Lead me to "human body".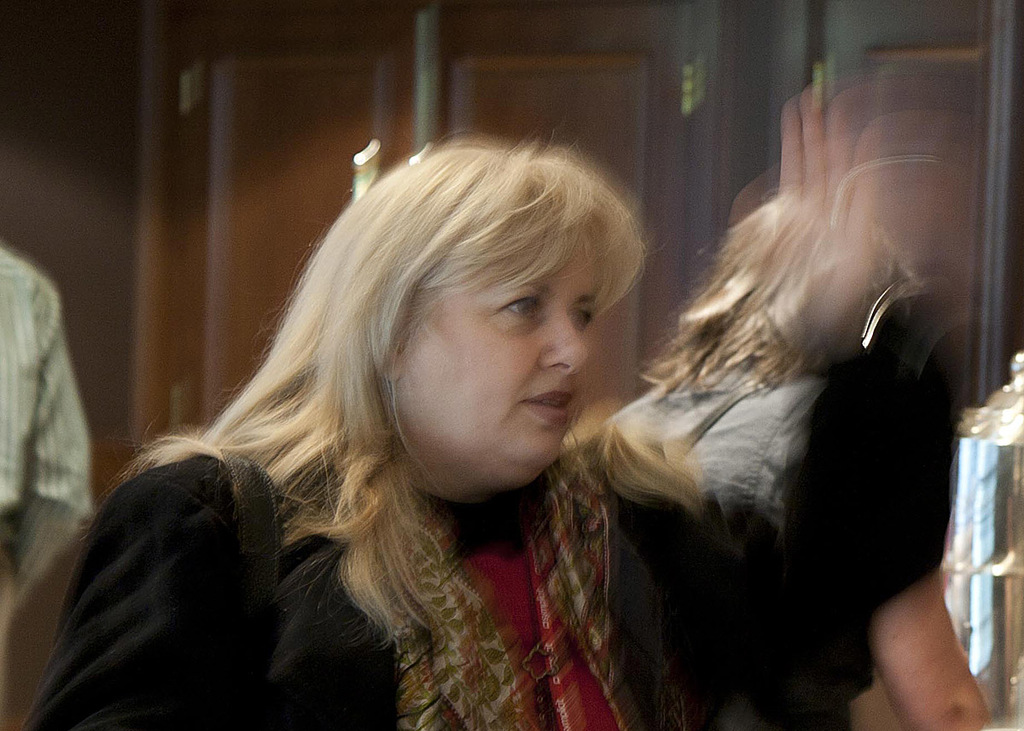
Lead to Rect(609, 192, 997, 728).
